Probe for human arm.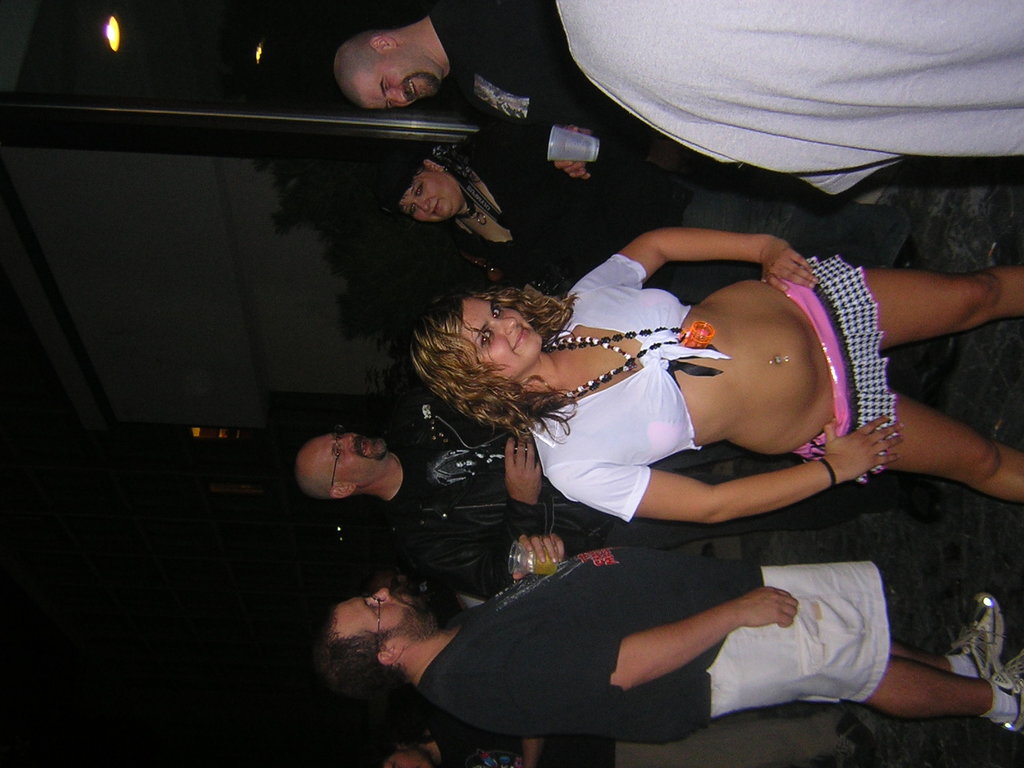
Probe result: bbox(632, 419, 907, 523).
